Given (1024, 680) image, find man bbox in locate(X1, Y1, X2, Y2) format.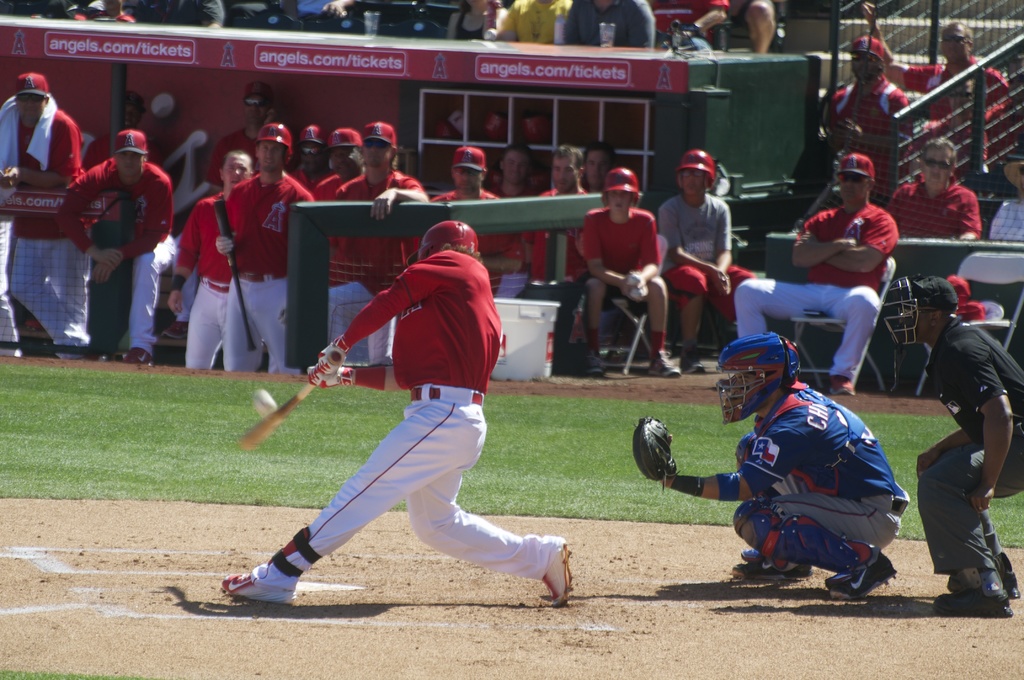
locate(63, 129, 184, 366).
